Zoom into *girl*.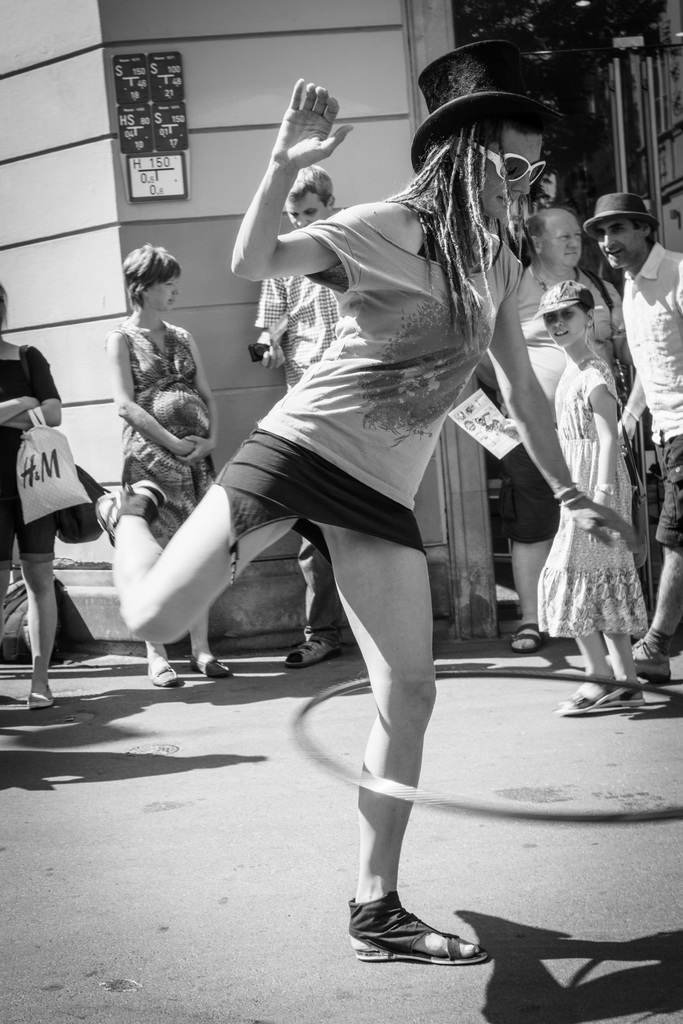
Zoom target: [x1=537, y1=277, x2=652, y2=716].
